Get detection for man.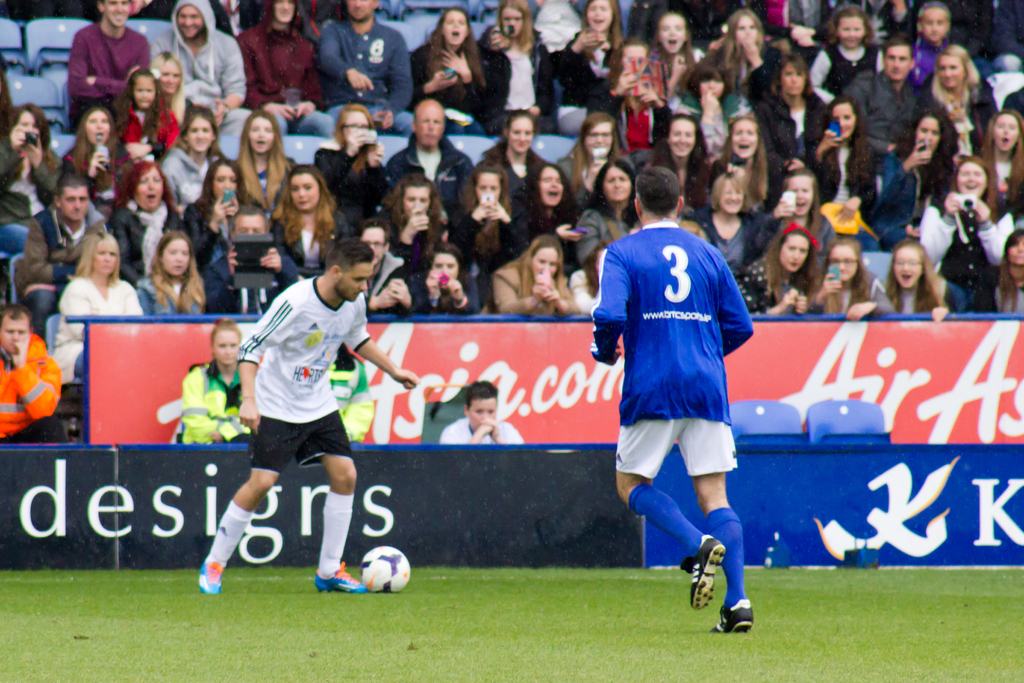
Detection: bbox=(0, 309, 72, 447).
